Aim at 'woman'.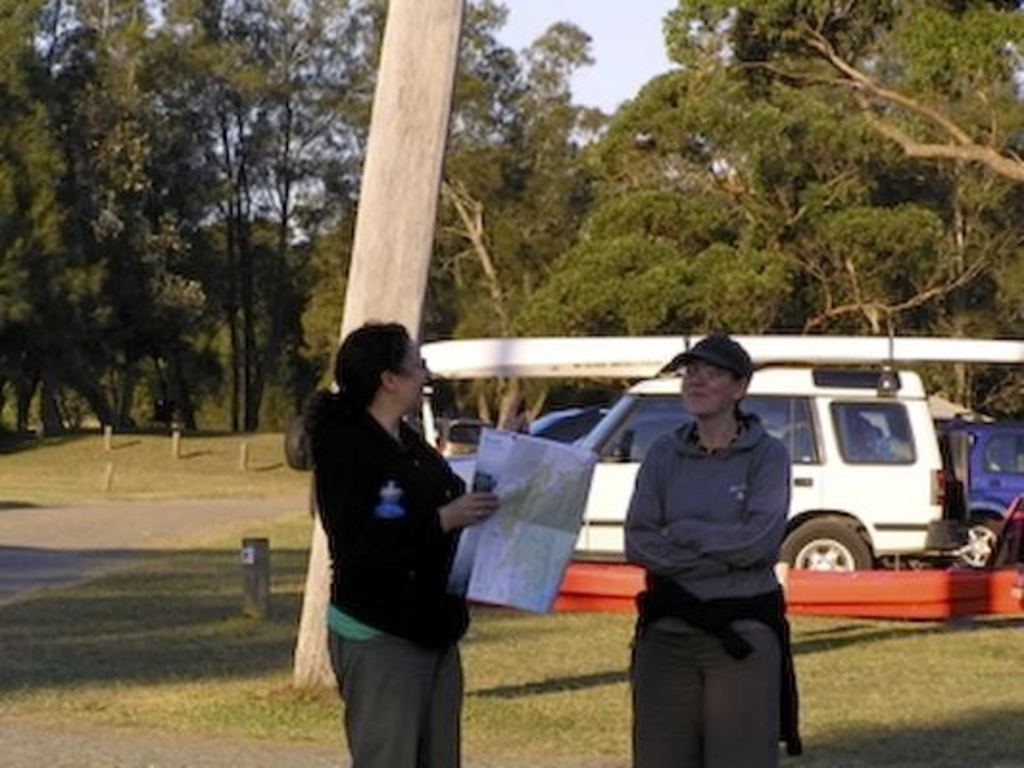
Aimed at <region>621, 330, 807, 766</region>.
